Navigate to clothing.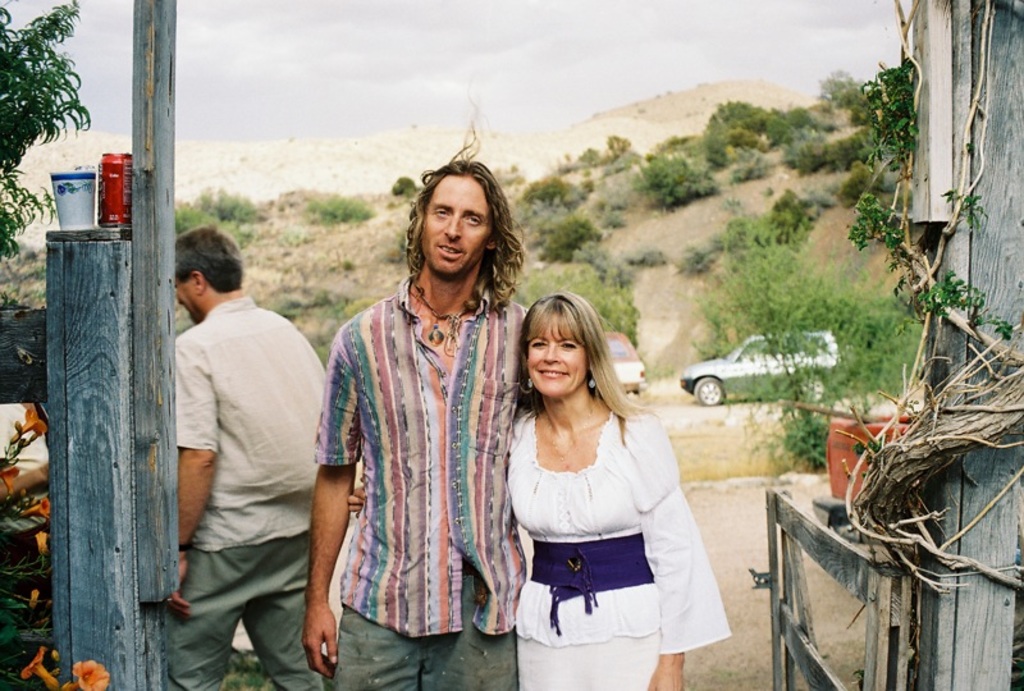
Navigation target: (x1=311, y1=275, x2=532, y2=690).
